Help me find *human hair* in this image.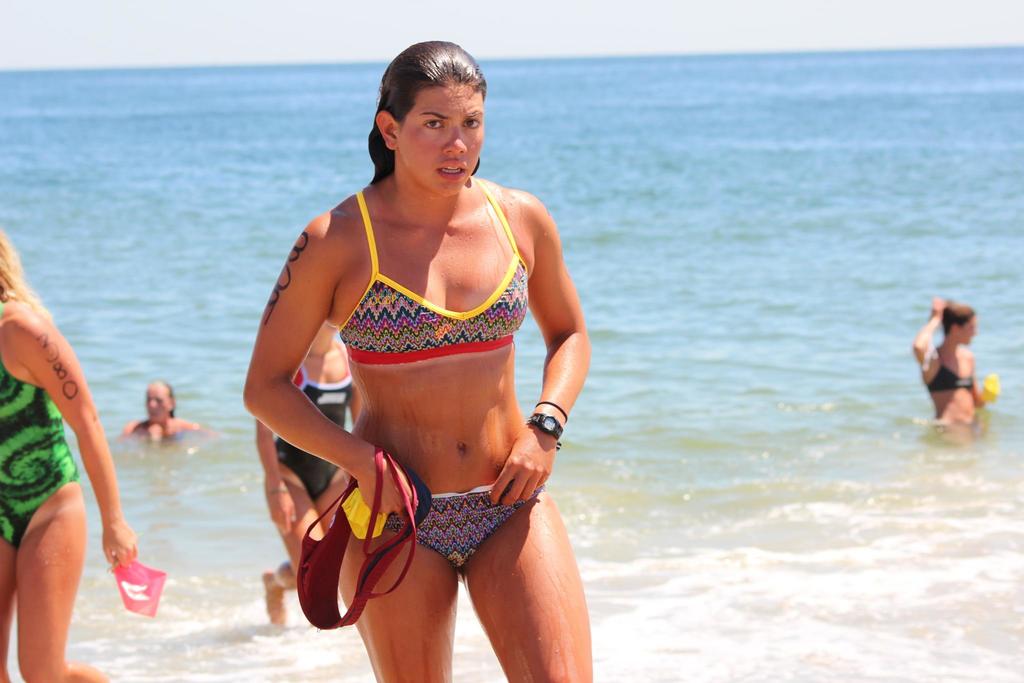
Found it: crop(936, 299, 979, 342).
